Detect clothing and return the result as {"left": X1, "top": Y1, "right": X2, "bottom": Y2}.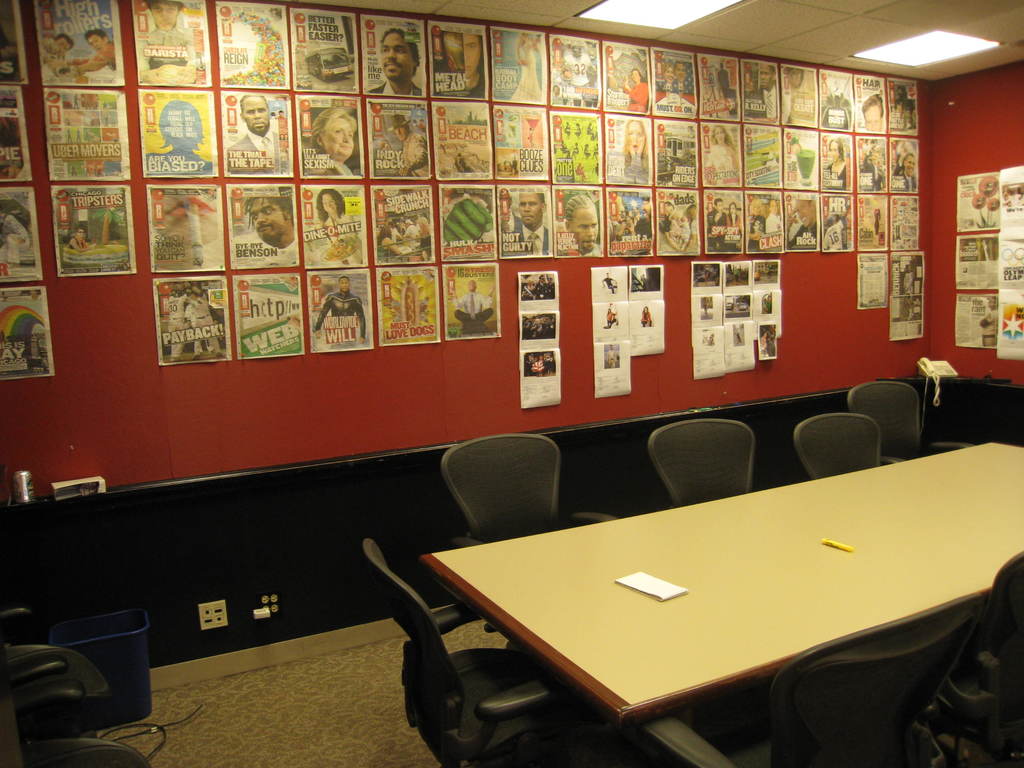
{"left": 401, "top": 133, "right": 435, "bottom": 172}.
